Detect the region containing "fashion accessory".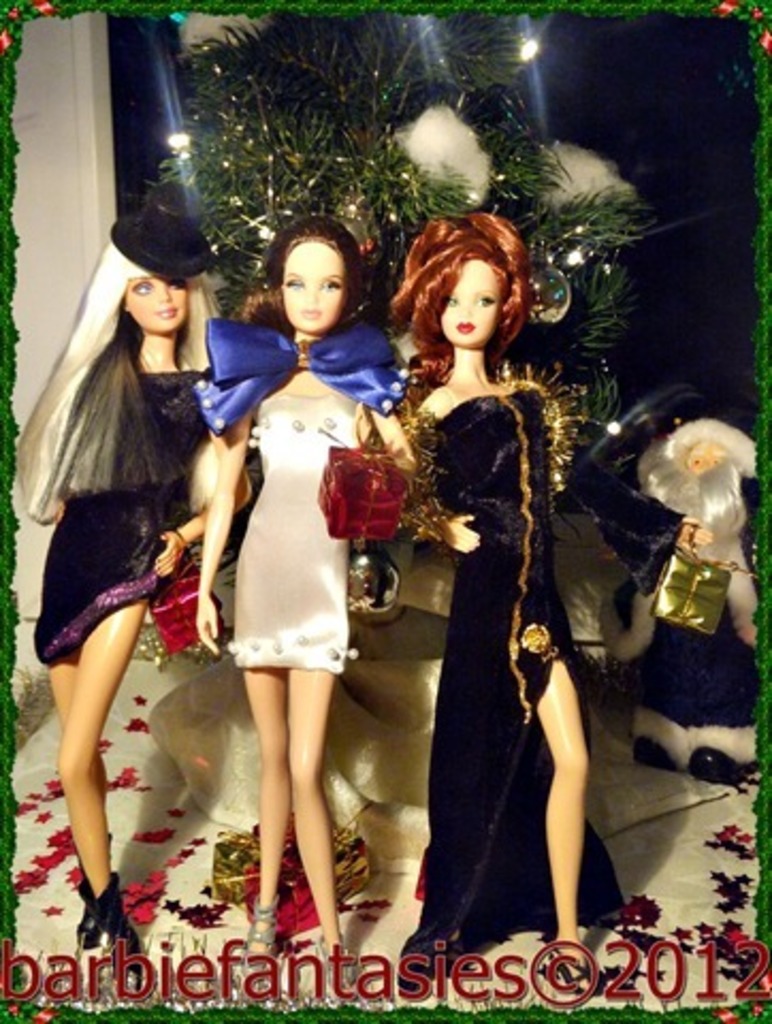
bbox=(435, 932, 476, 986).
